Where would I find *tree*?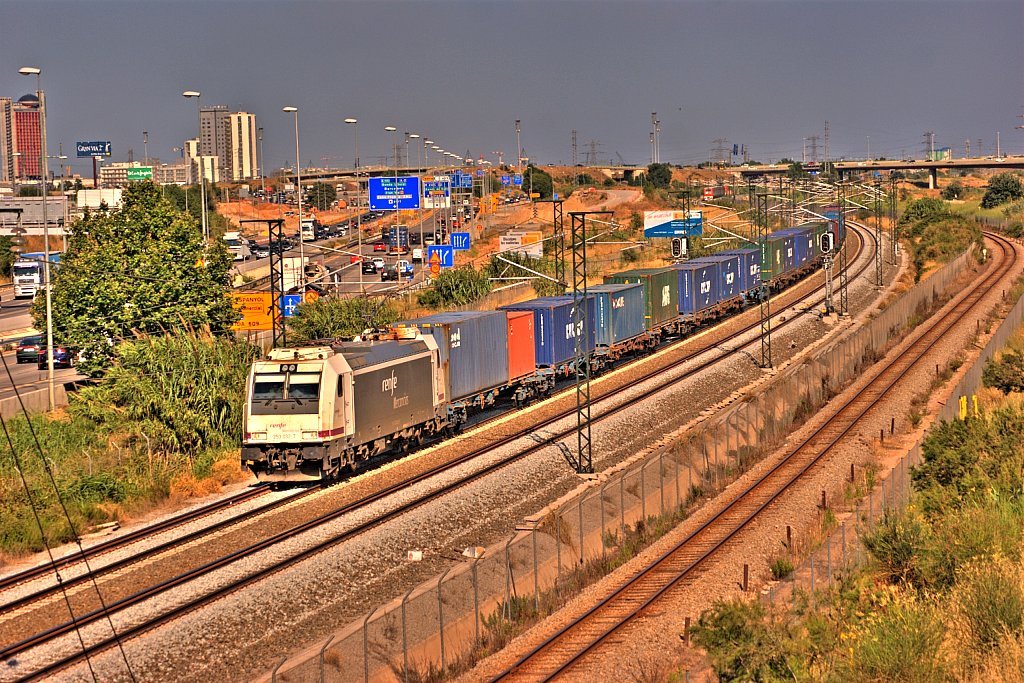
At bbox=[936, 181, 965, 199].
